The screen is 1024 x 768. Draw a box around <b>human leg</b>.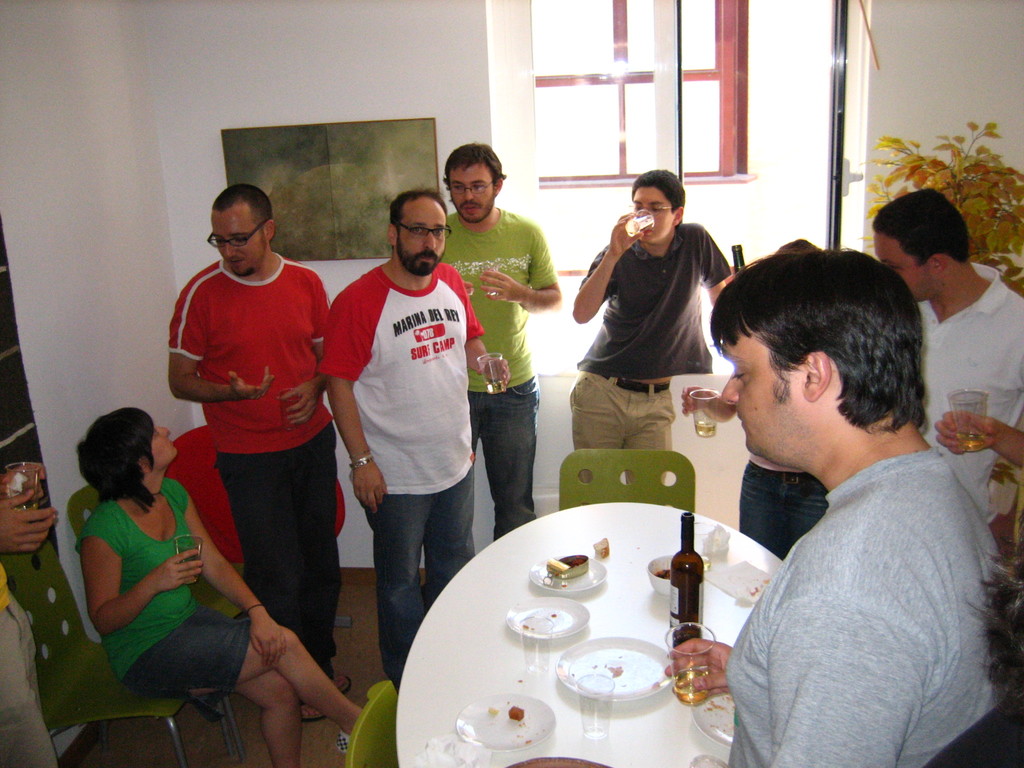
select_region(622, 381, 668, 487).
